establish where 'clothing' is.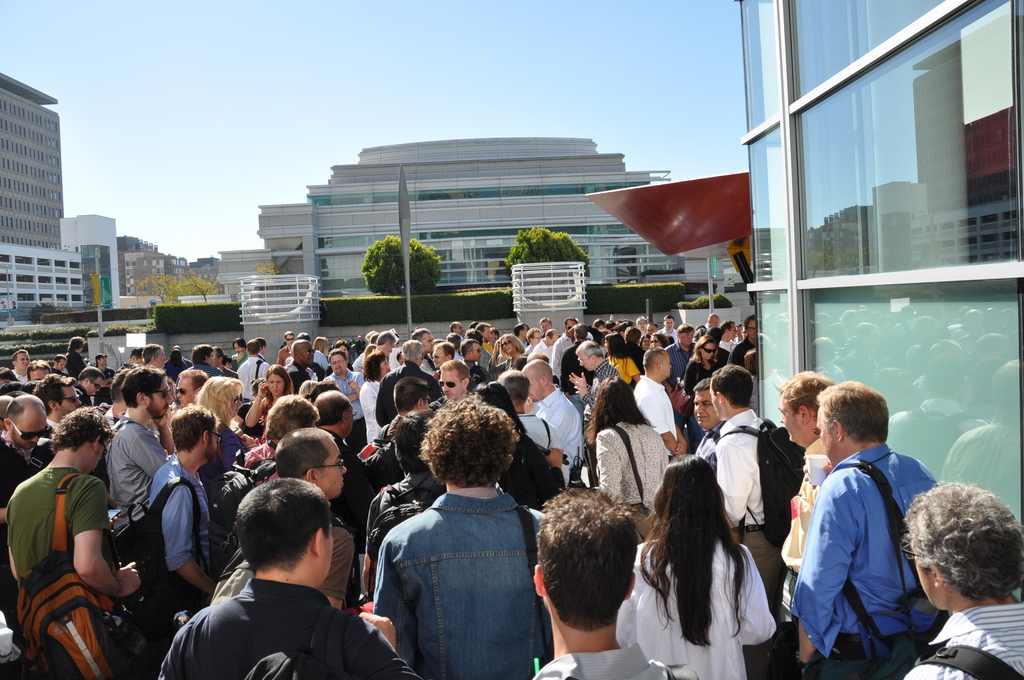
Established at bbox(593, 421, 668, 508).
